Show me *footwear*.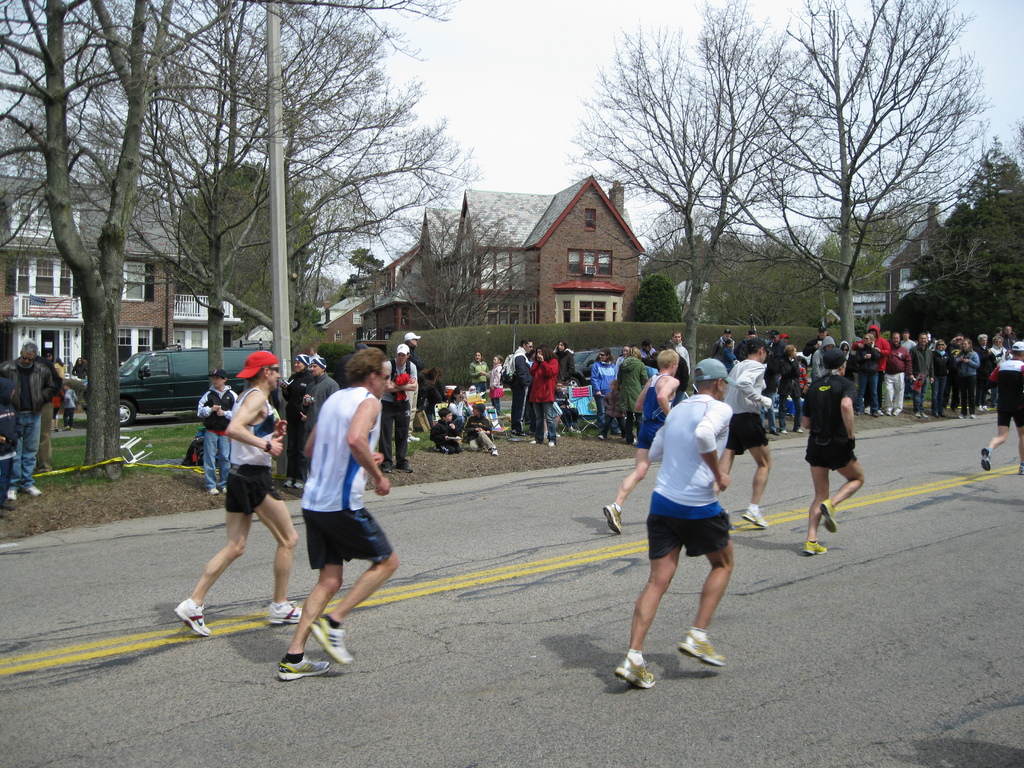
*footwear* is here: [x1=566, y1=425, x2=582, y2=435].
